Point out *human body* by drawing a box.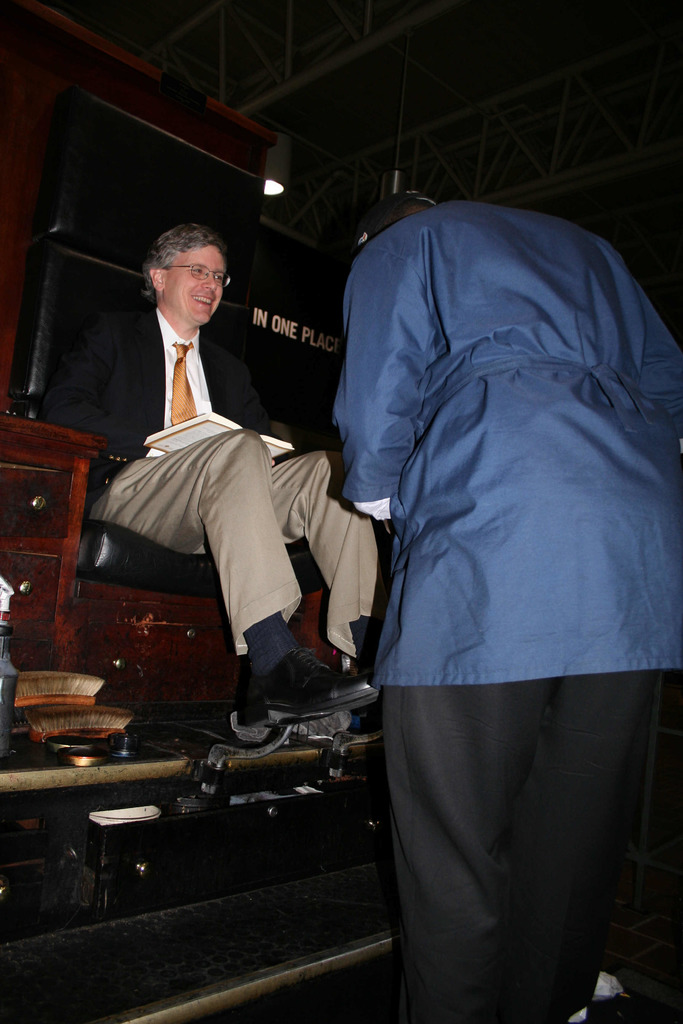
47 305 384 715.
